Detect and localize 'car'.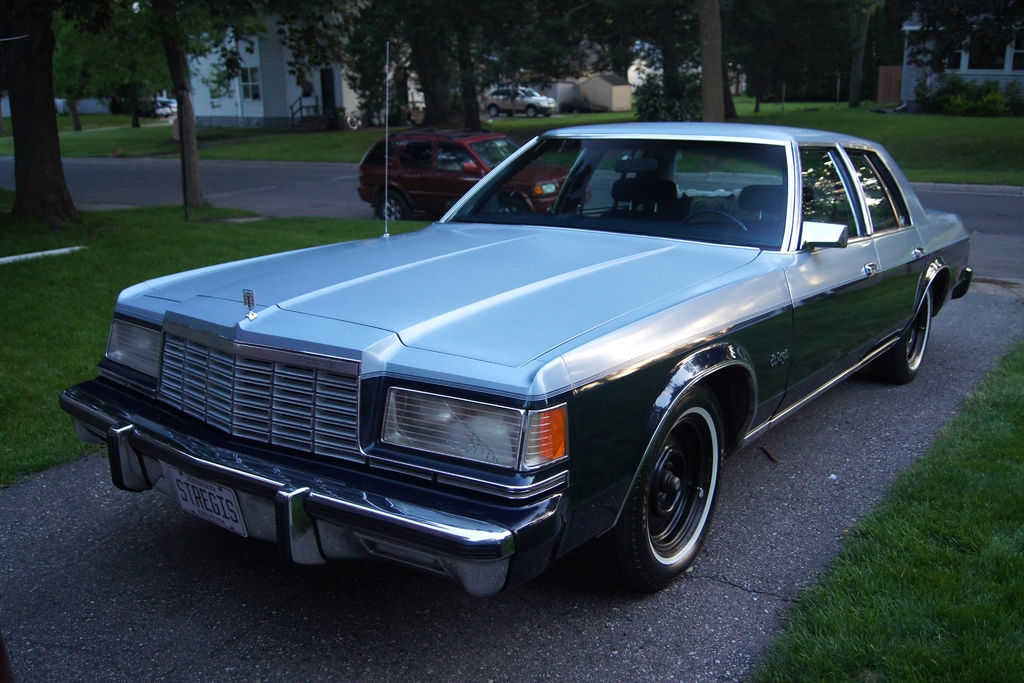
Localized at [353,133,595,231].
